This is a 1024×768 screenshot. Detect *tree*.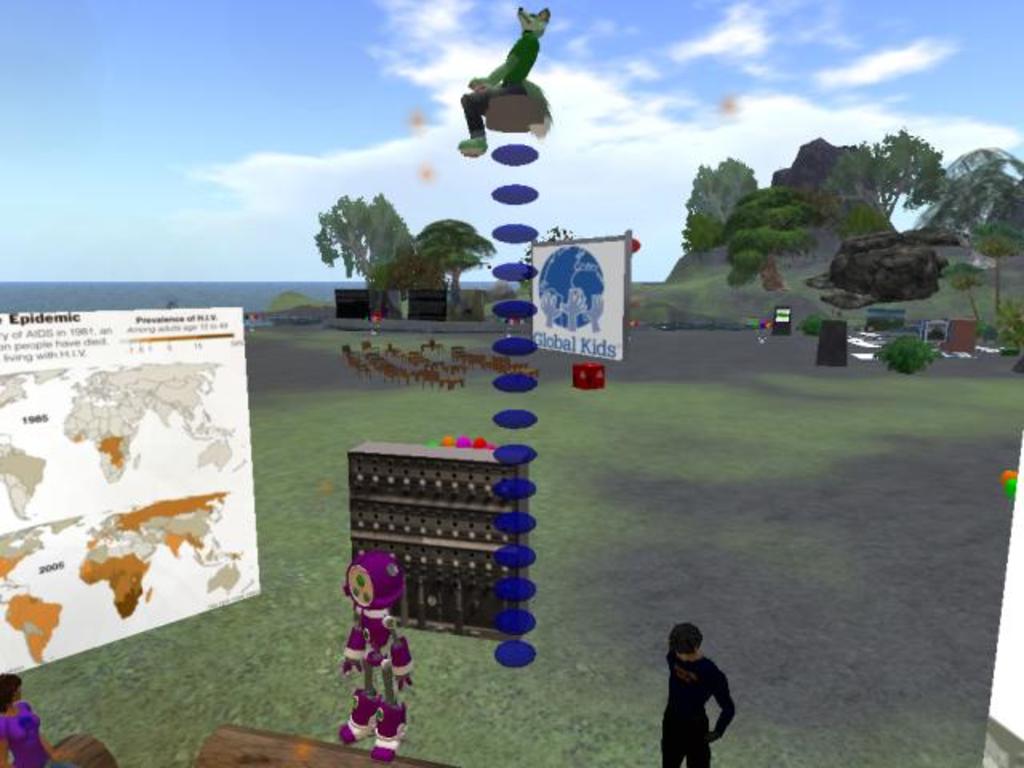
region(320, 192, 480, 342).
